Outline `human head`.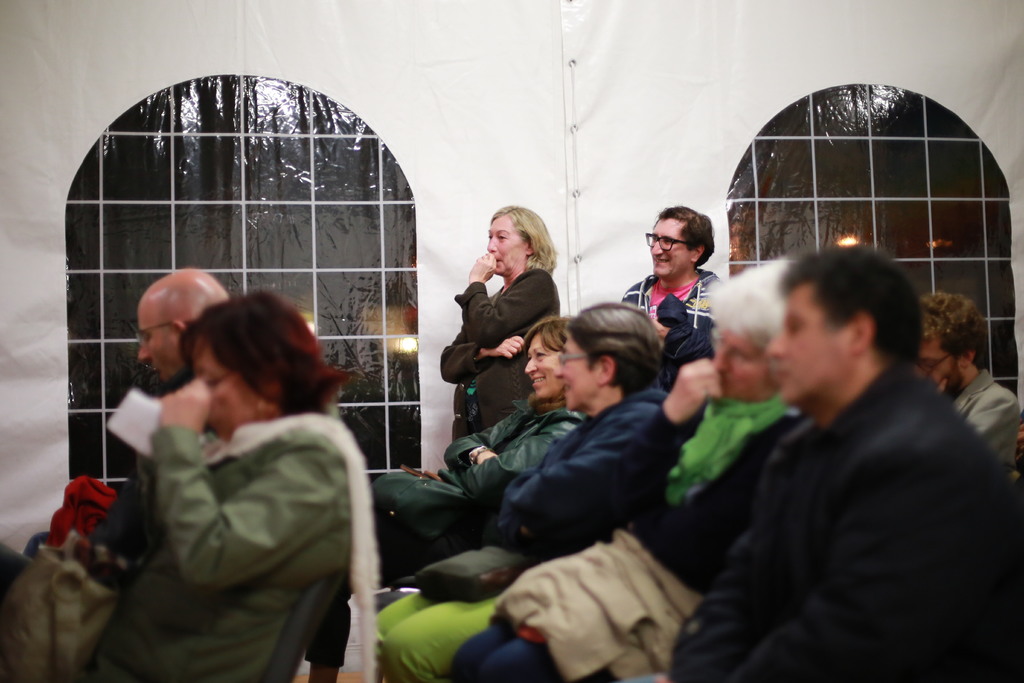
Outline: <box>130,265,228,386</box>.
